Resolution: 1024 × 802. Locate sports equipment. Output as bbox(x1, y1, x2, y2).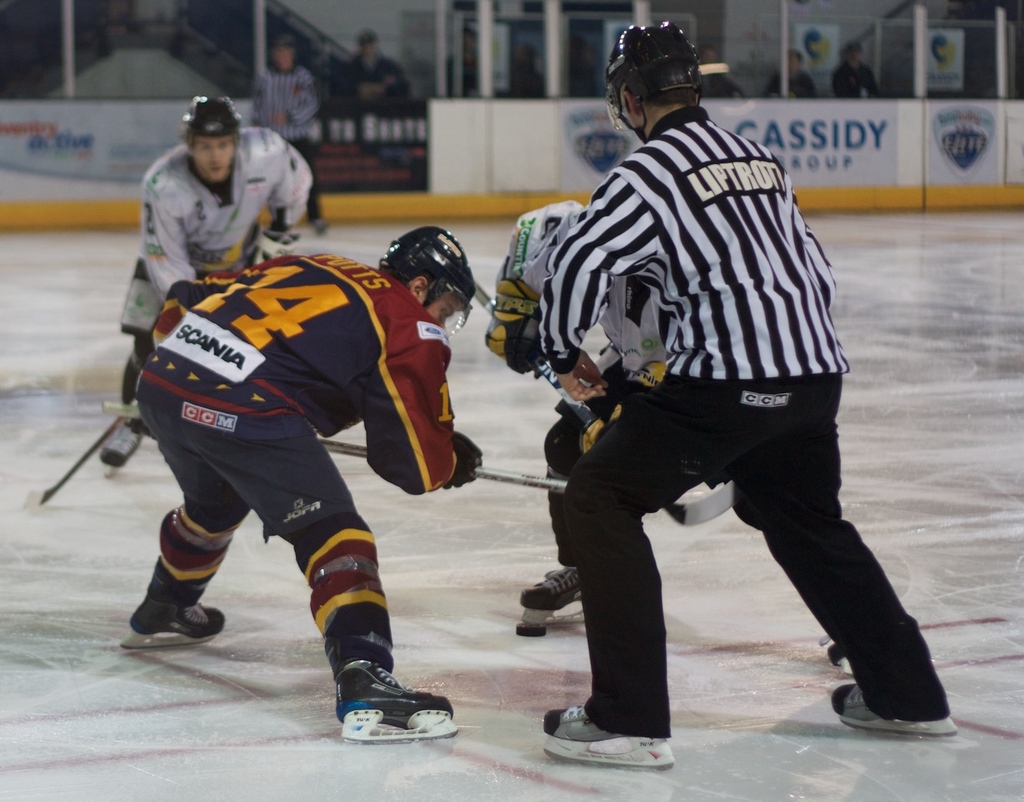
bbox(830, 683, 960, 733).
